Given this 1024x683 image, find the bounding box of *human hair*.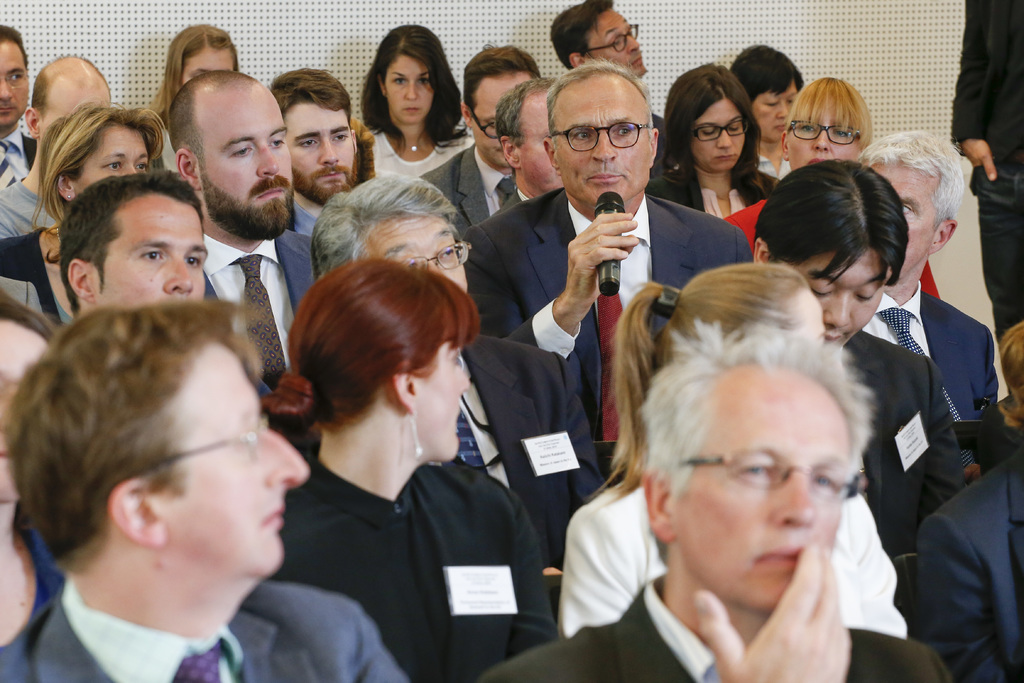
box(47, 168, 203, 308).
